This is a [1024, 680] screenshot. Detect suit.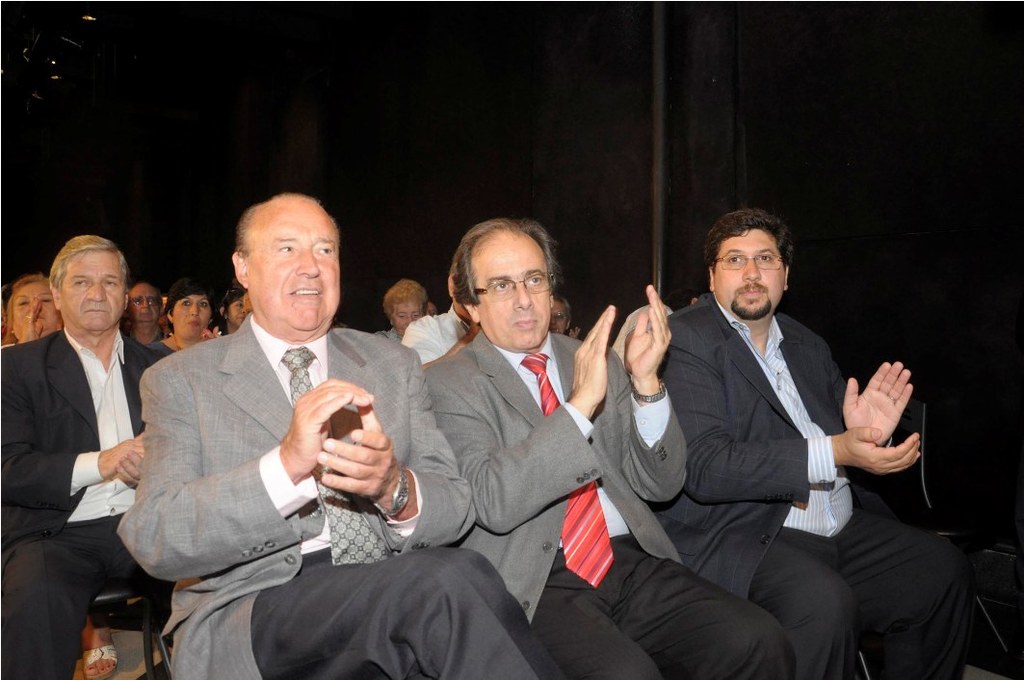
pyautogui.locateOnScreen(658, 296, 980, 679).
